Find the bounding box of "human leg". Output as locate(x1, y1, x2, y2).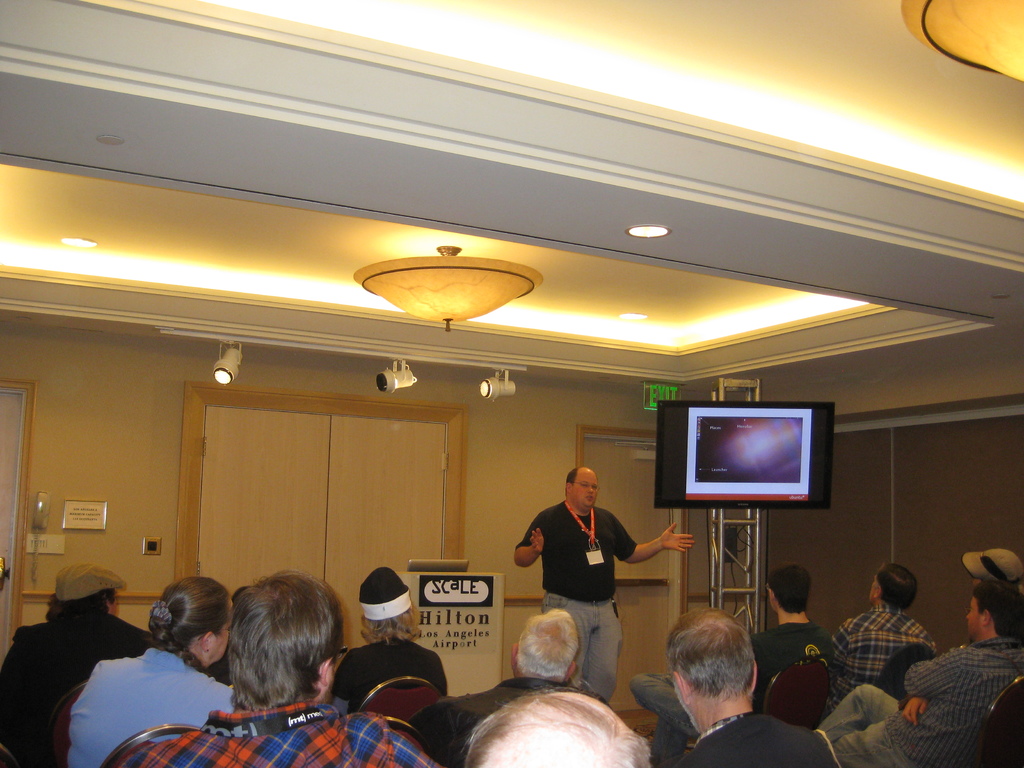
locate(817, 682, 903, 739).
